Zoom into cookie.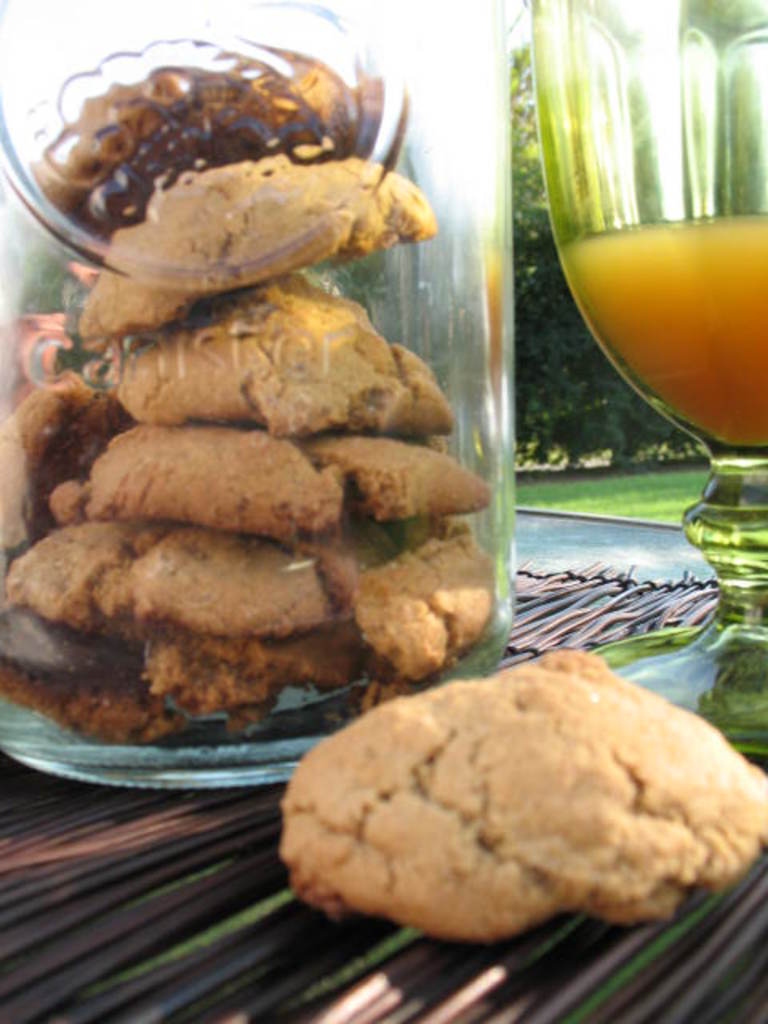
Zoom target: {"left": 274, "top": 637, "right": 766, "bottom": 939}.
